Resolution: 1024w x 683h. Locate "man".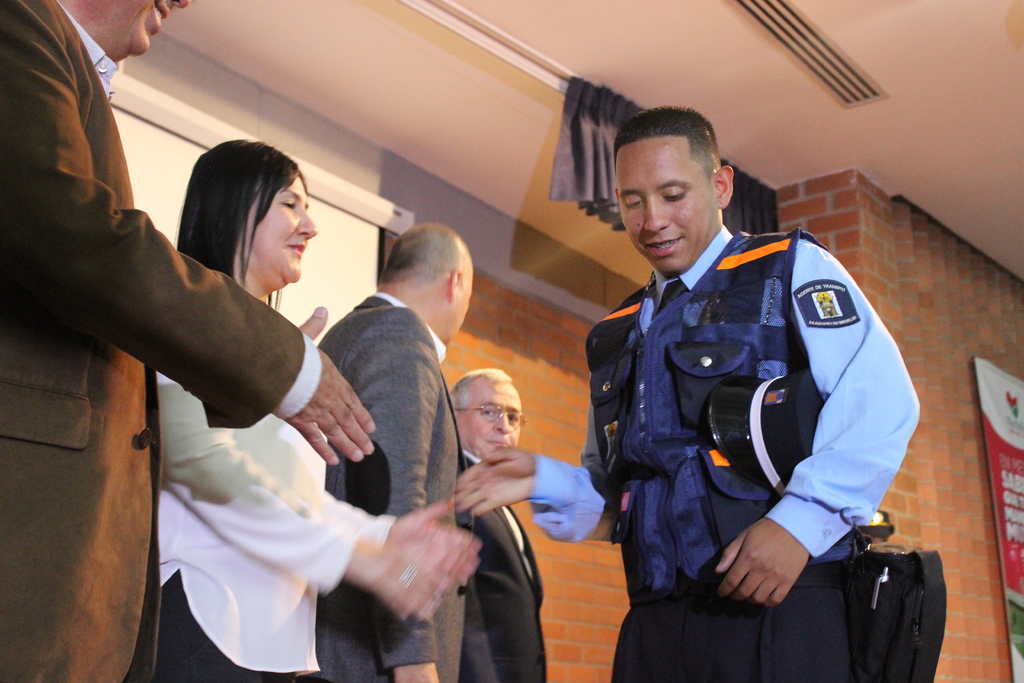
rect(441, 354, 564, 682).
